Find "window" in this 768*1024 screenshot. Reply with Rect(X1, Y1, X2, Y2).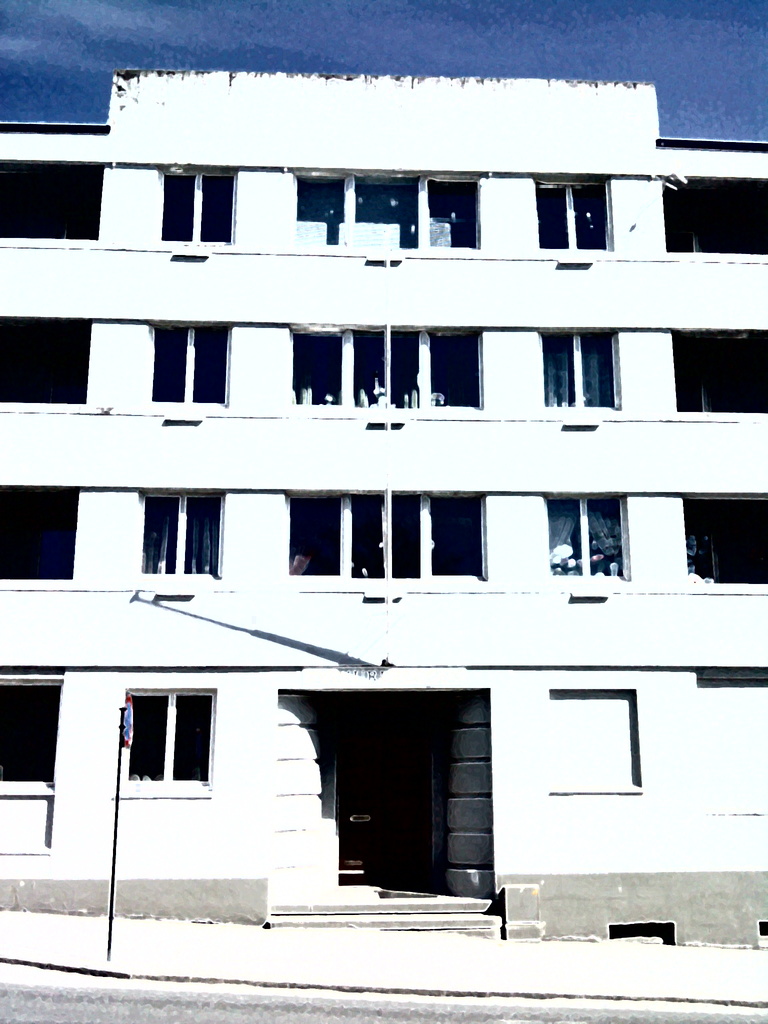
Rect(532, 181, 614, 255).
